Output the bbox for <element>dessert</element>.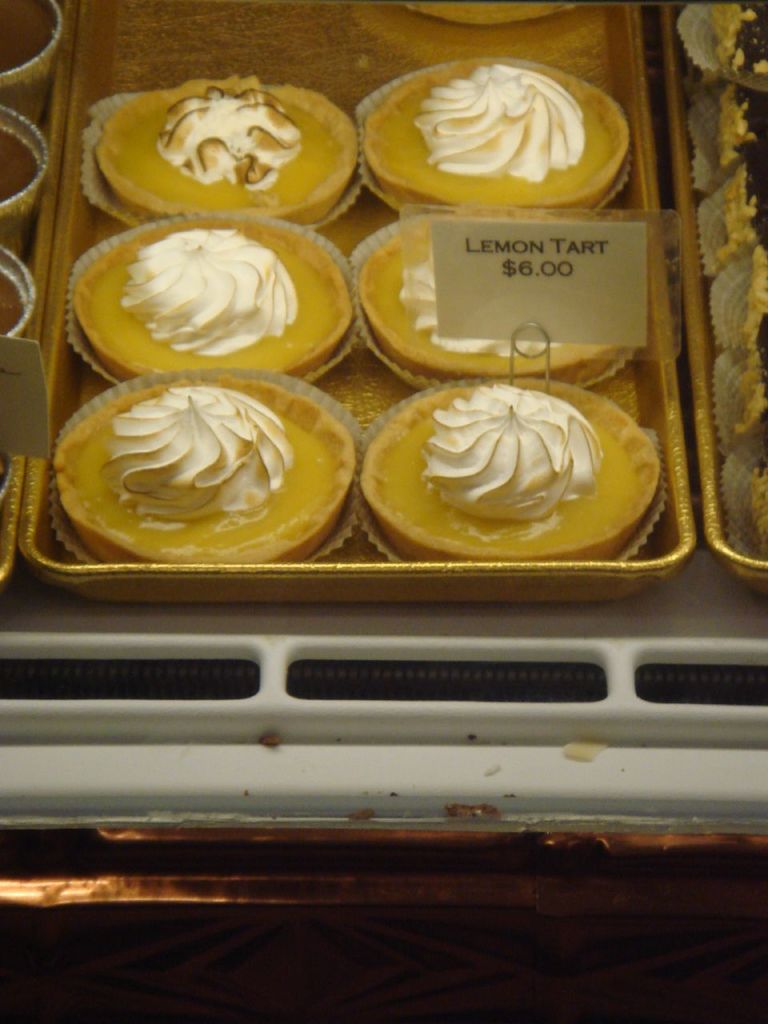
x1=362, y1=219, x2=616, y2=381.
